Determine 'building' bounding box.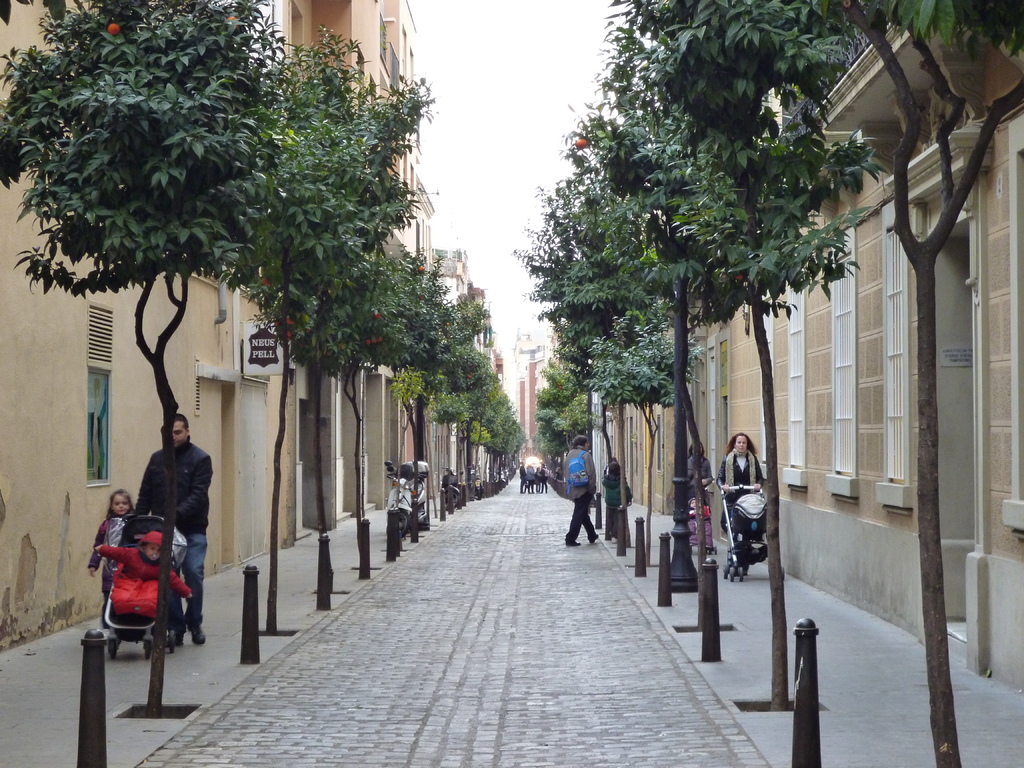
Determined: [2, 1, 502, 650].
